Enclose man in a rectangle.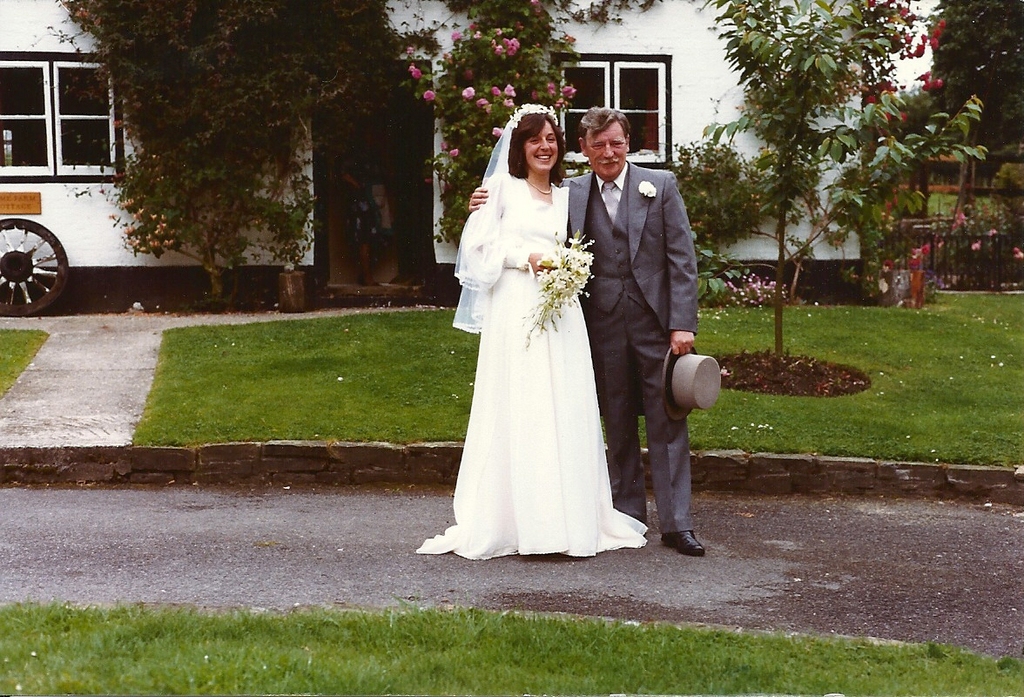
{"left": 468, "top": 108, "right": 705, "bottom": 556}.
